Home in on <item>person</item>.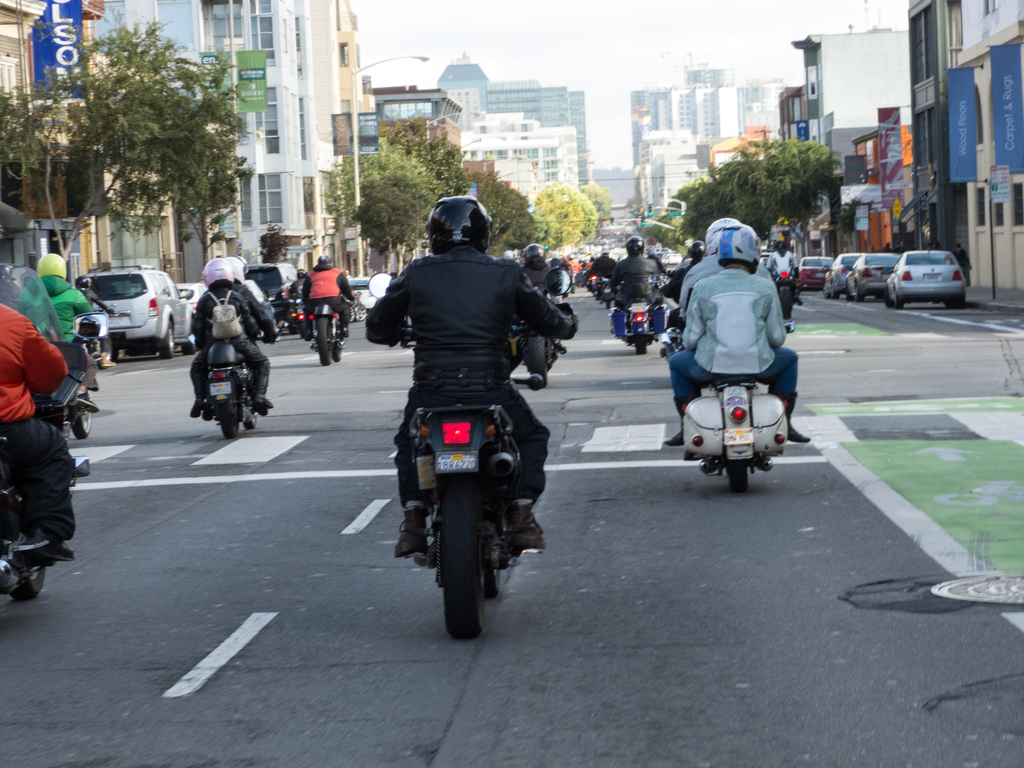
Homed in at {"x1": 665, "y1": 222, "x2": 809, "y2": 447}.
